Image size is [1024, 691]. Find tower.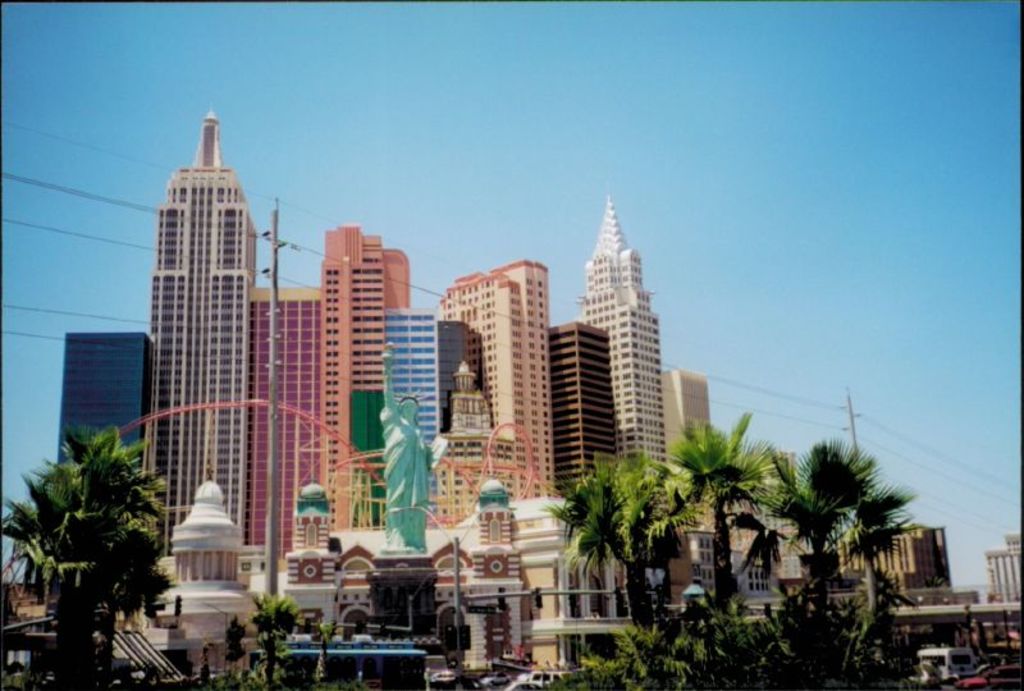
(left=155, top=470, right=250, bottom=690).
